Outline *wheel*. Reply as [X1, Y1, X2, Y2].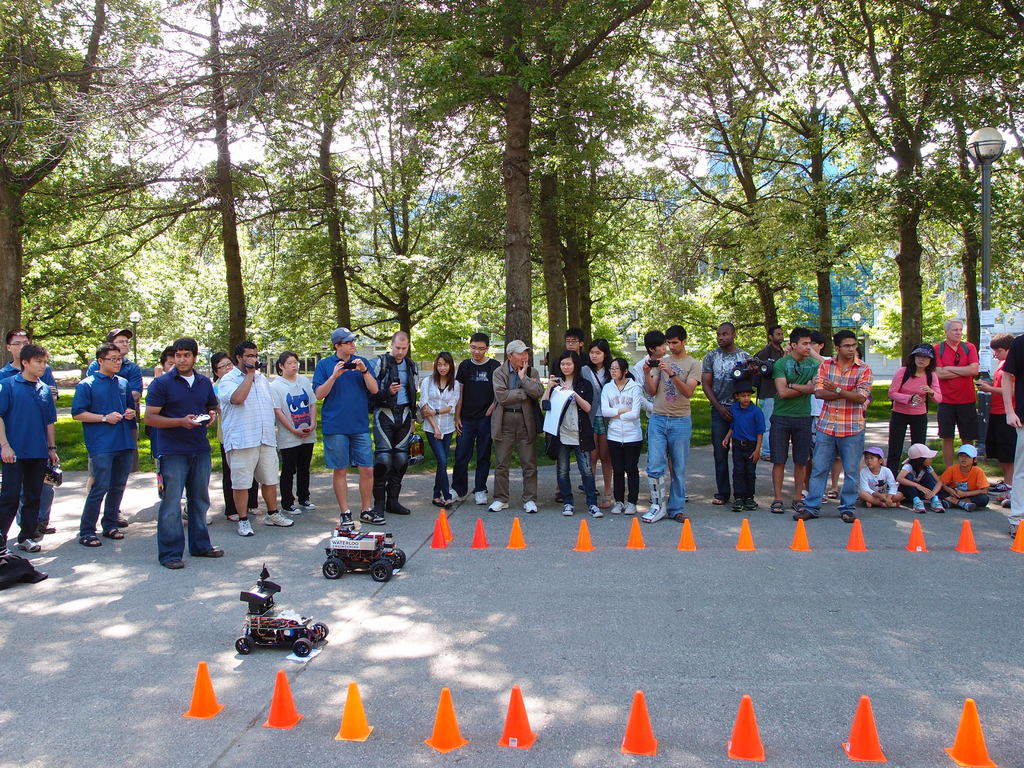
[313, 621, 328, 639].
